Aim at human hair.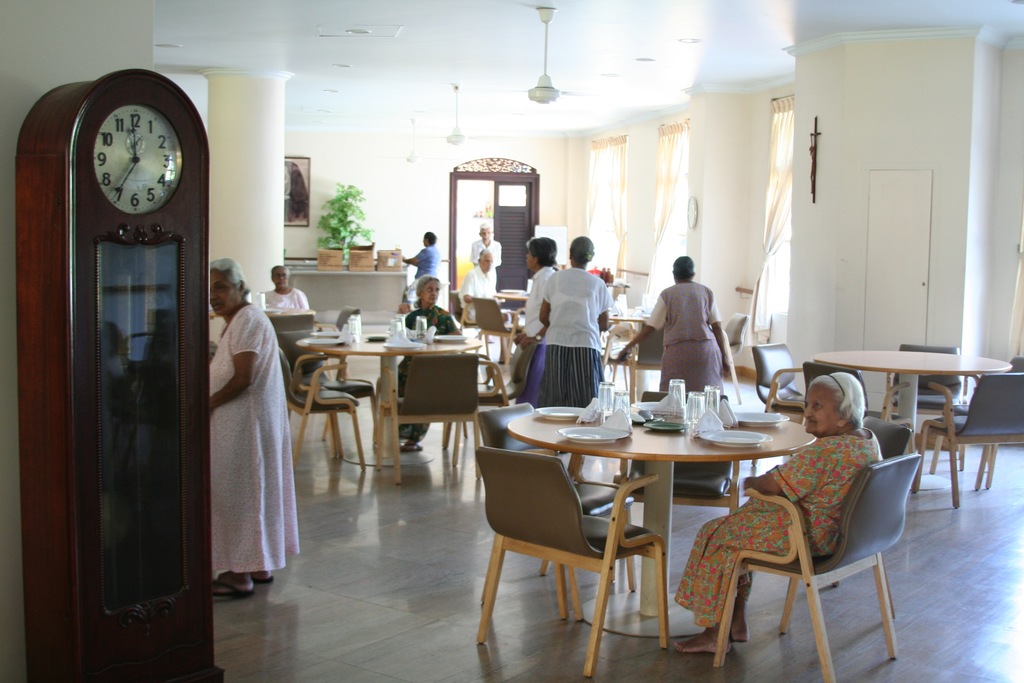
Aimed at 531 238 557 270.
